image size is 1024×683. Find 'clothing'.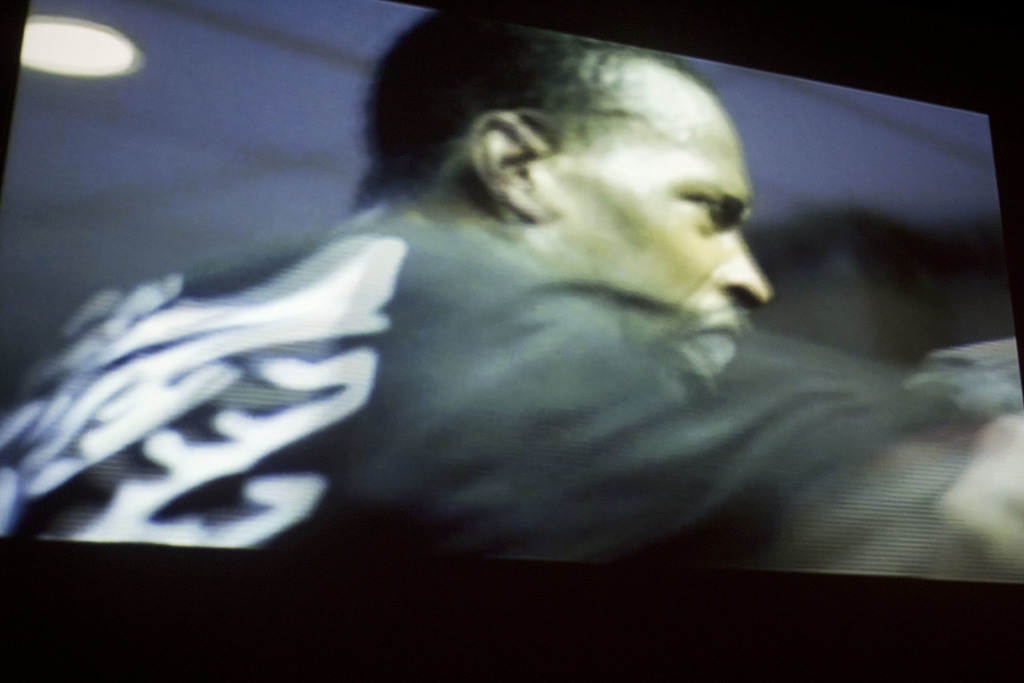
(x1=54, y1=95, x2=975, y2=677).
